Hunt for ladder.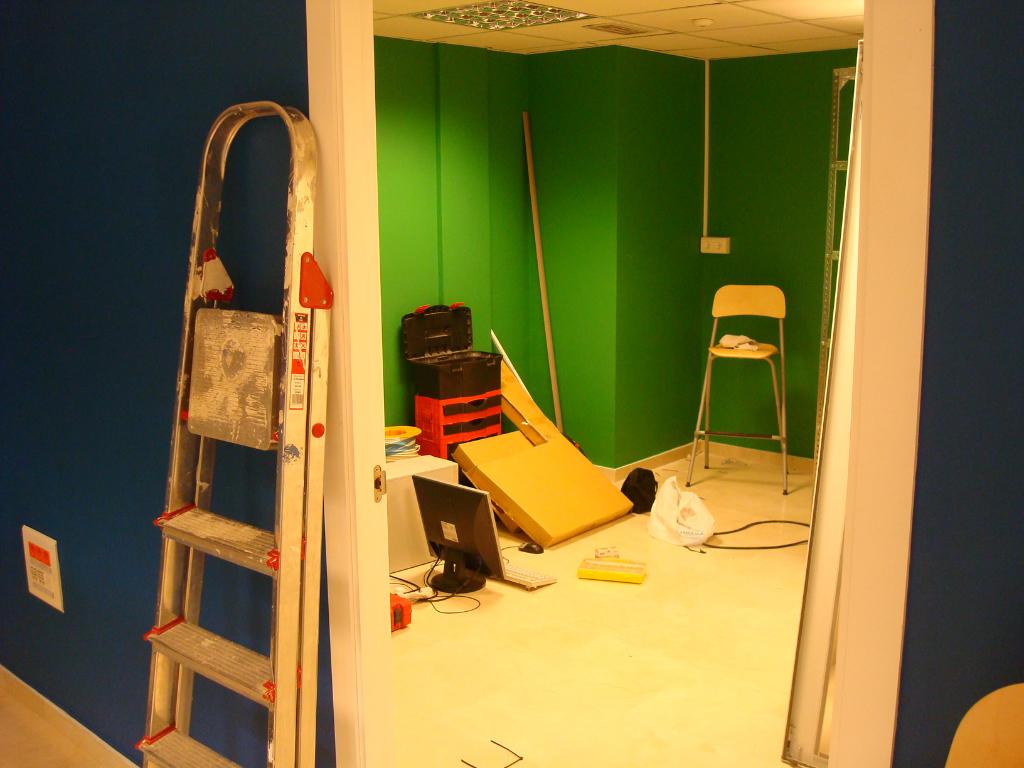
Hunted down at {"x1": 141, "y1": 99, "x2": 328, "y2": 767}.
